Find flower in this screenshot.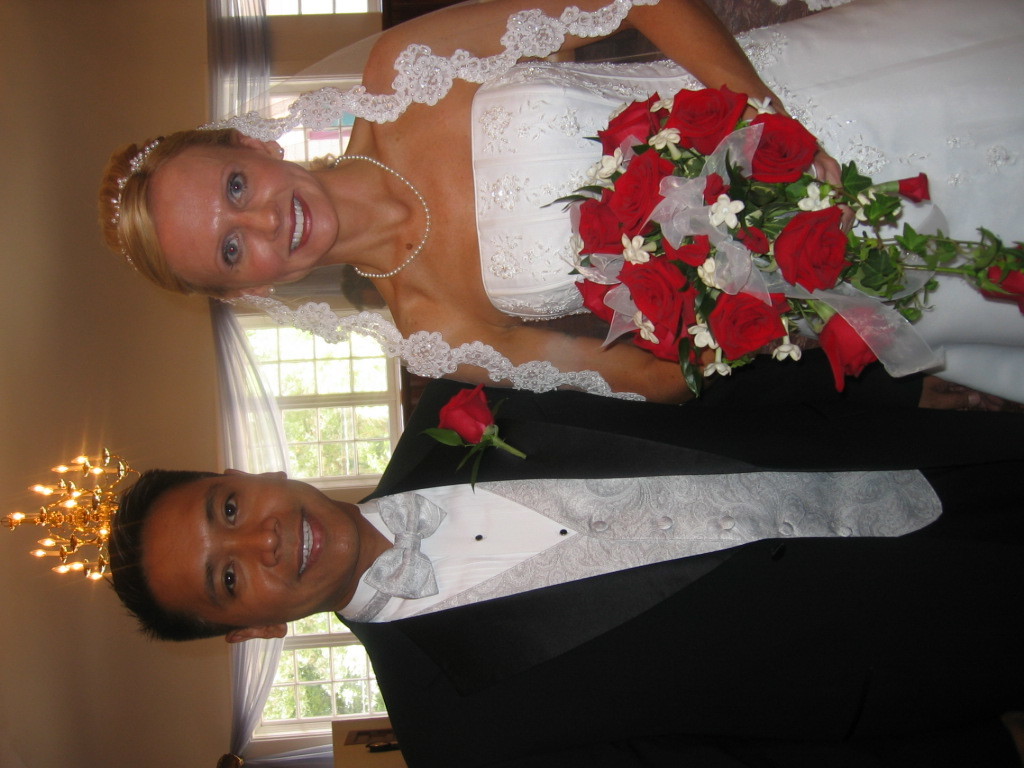
The bounding box for flower is 666:126:680:155.
